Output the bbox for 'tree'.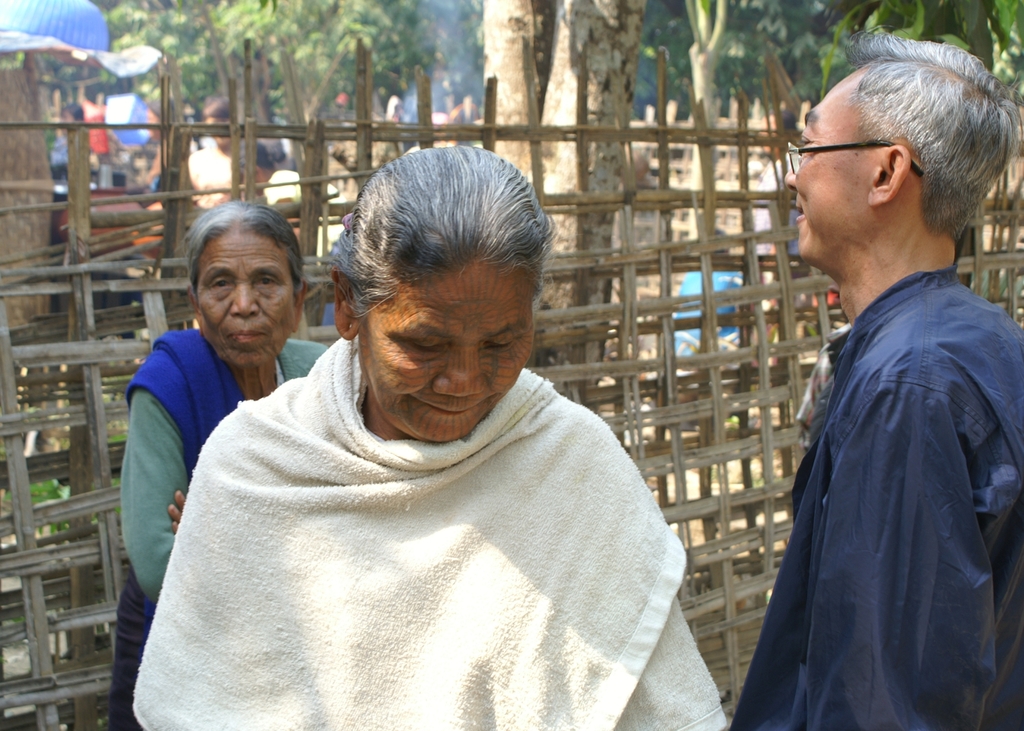
select_region(77, 0, 422, 161).
